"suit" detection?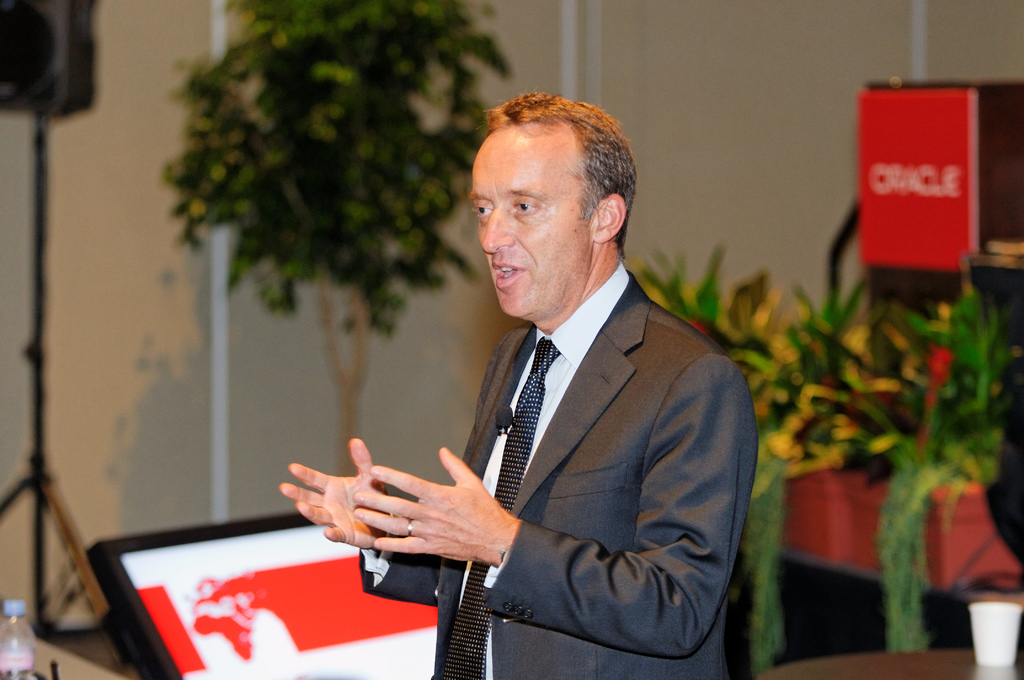
rect(325, 255, 754, 652)
